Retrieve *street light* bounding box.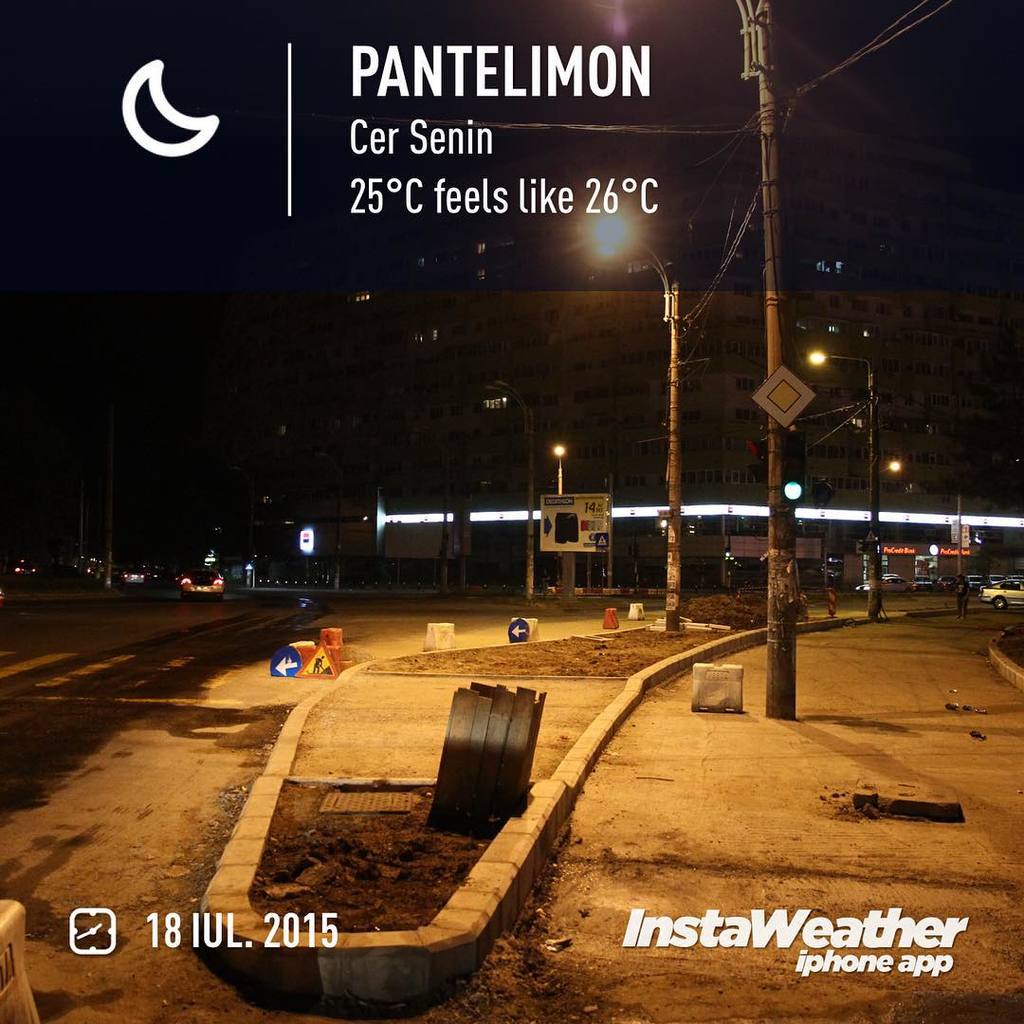
Bounding box: [806, 344, 884, 613].
